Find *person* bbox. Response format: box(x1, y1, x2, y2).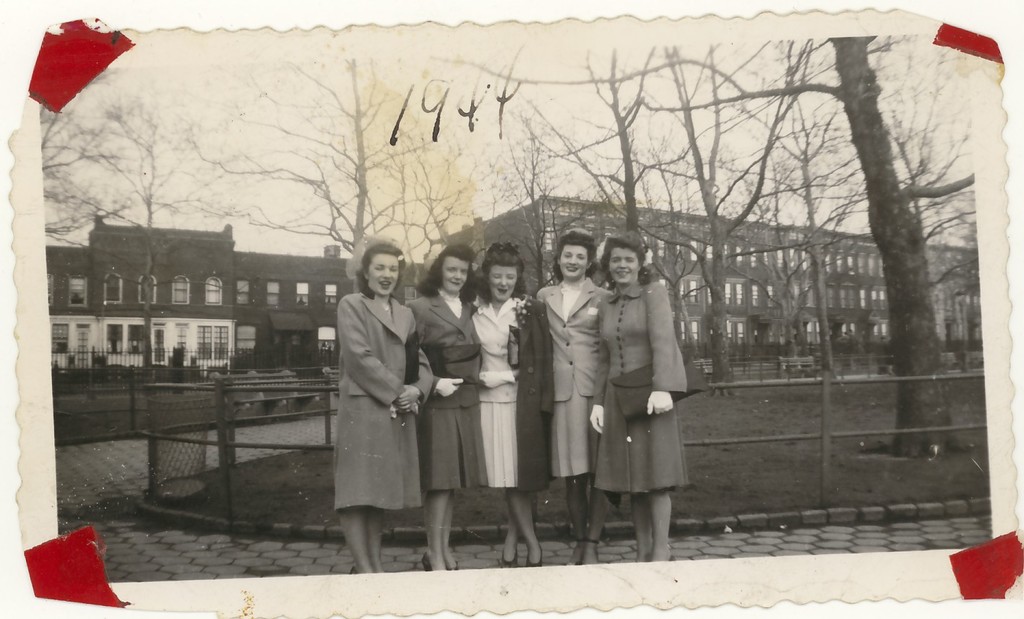
box(334, 245, 433, 573).
